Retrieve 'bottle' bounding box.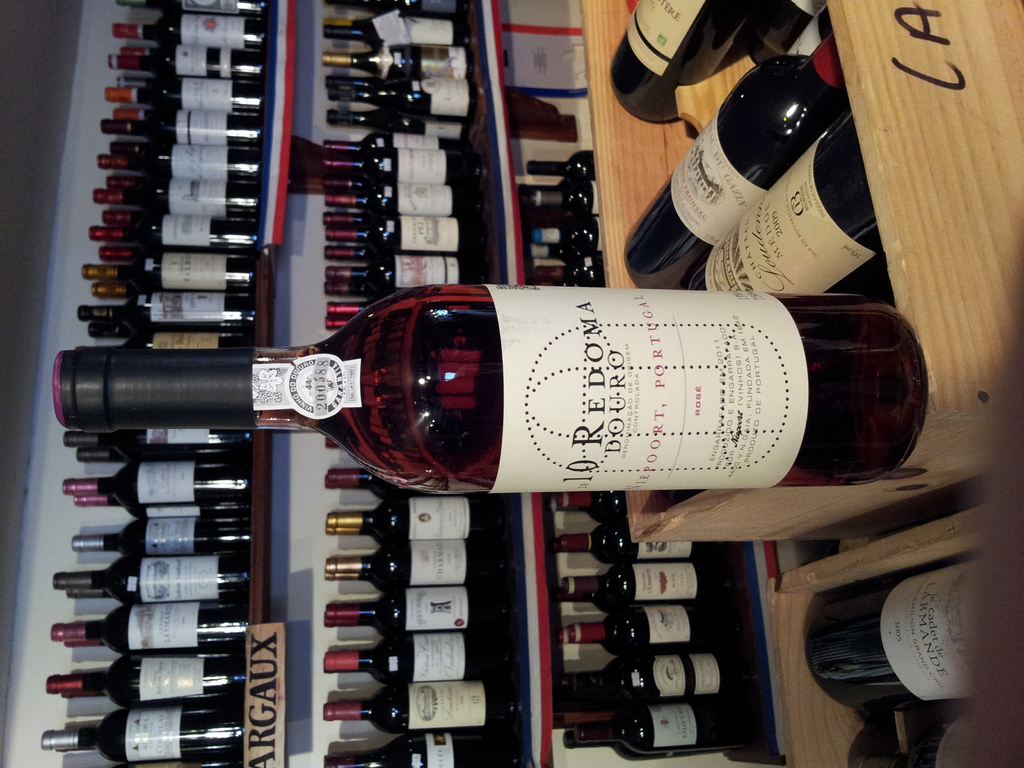
Bounding box: box=[62, 421, 250, 461].
